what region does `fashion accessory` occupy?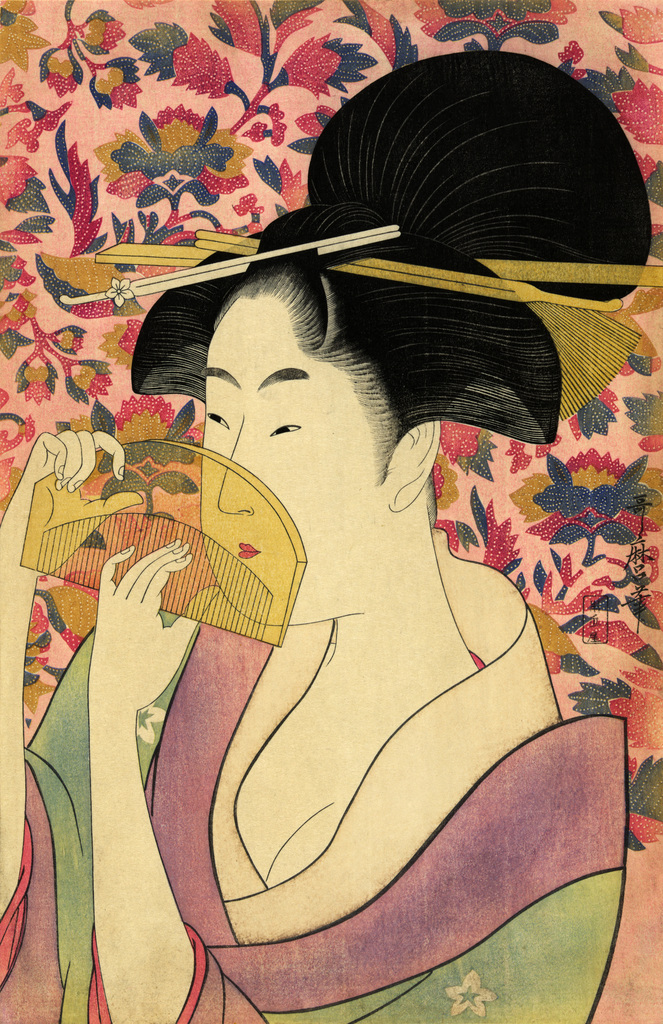
(left=12, top=431, right=309, bottom=645).
